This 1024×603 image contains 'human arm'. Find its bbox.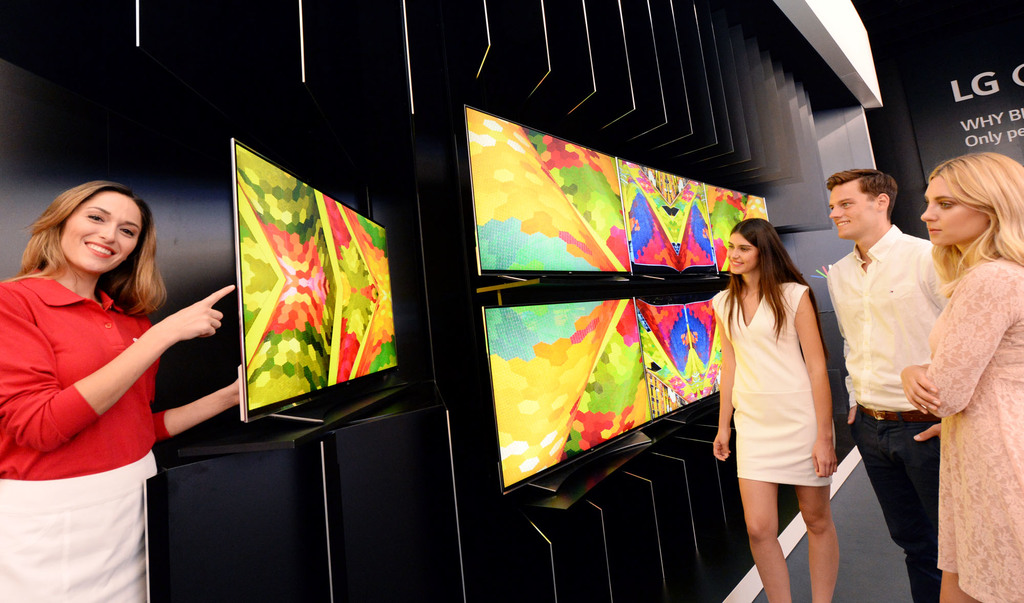
BBox(0, 280, 235, 452).
